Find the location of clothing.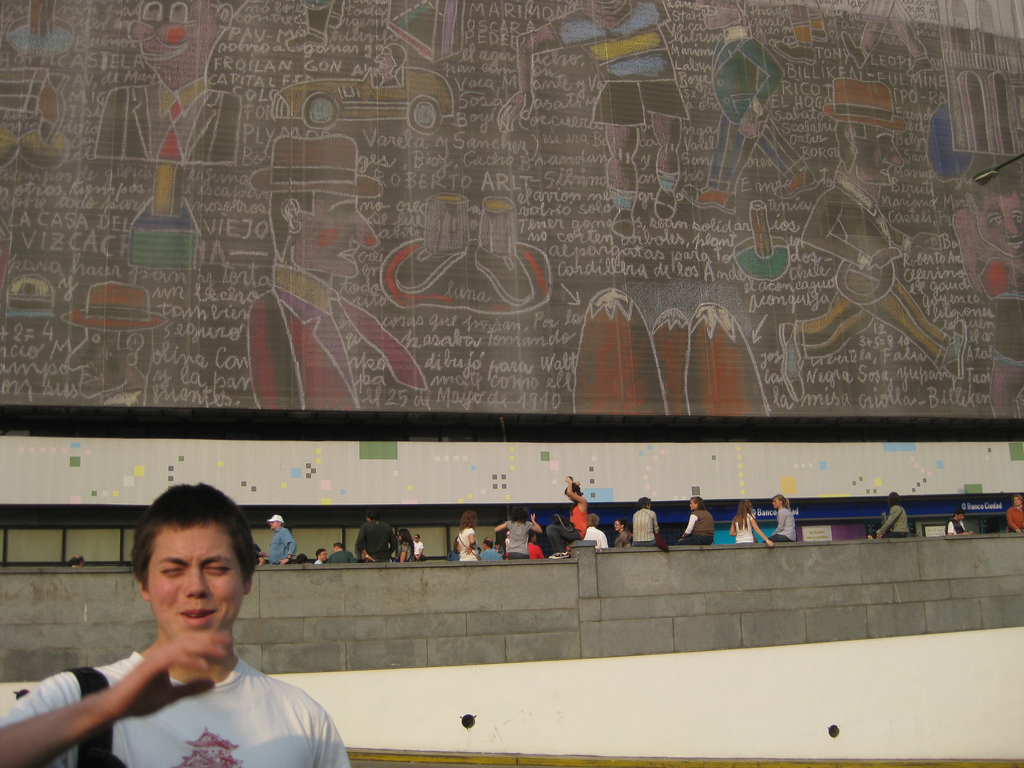
Location: Rect(570, 495, 593, 528).
